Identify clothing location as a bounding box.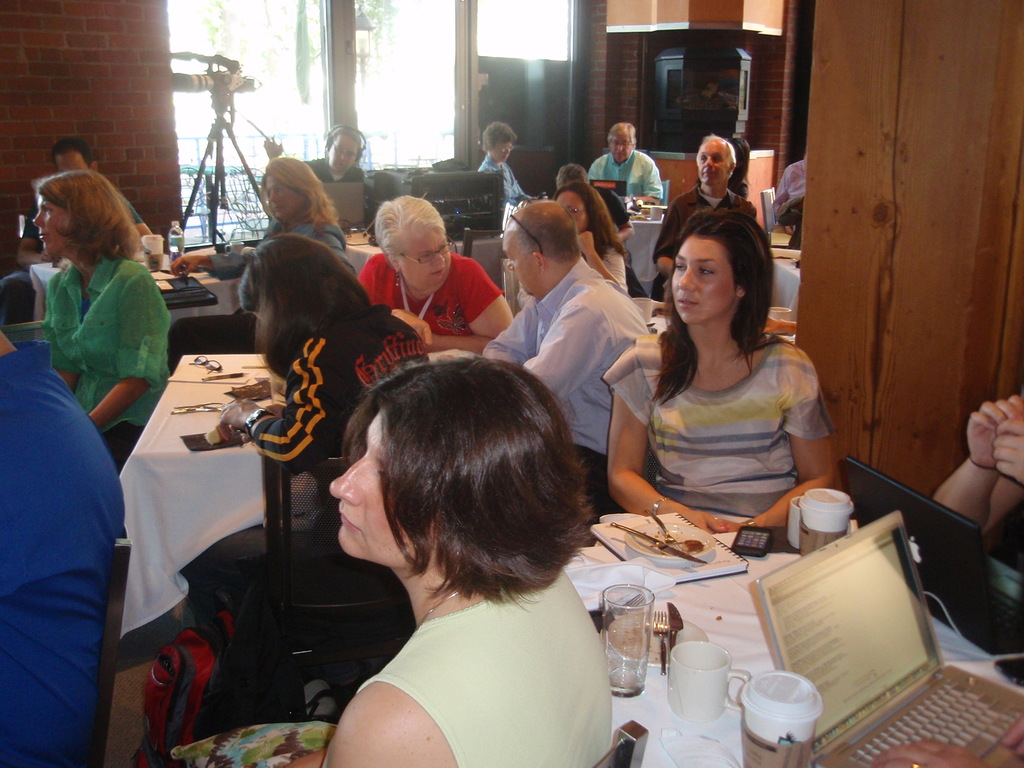
{"left": 513, "top": 241, "right": 632, "bottom": 310}.
